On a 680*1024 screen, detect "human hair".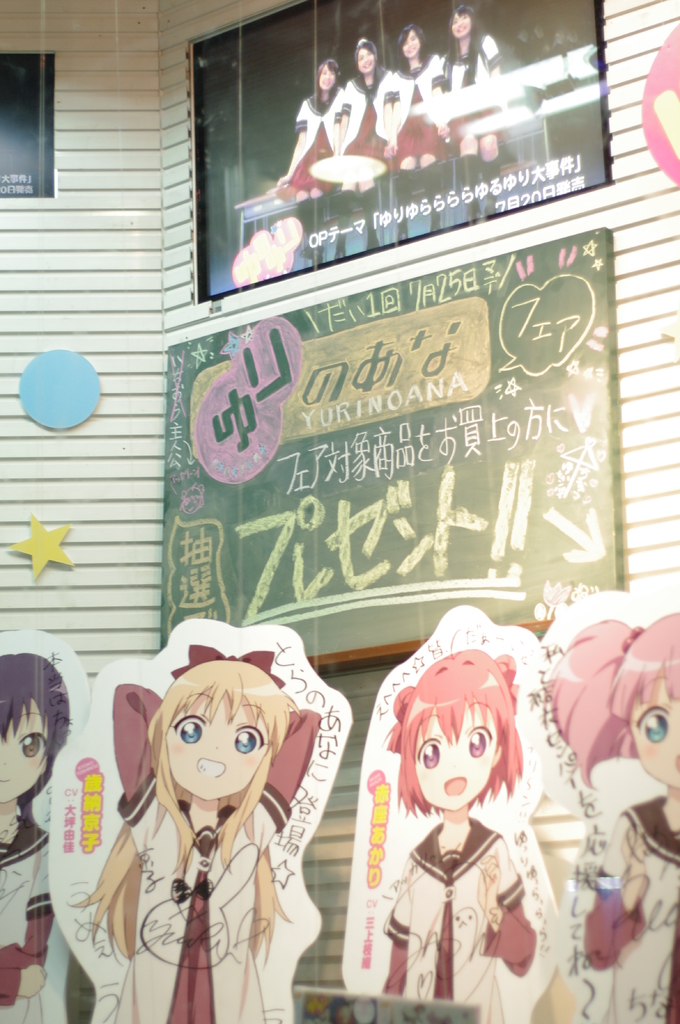
locate(384, 646, 525, 816).
